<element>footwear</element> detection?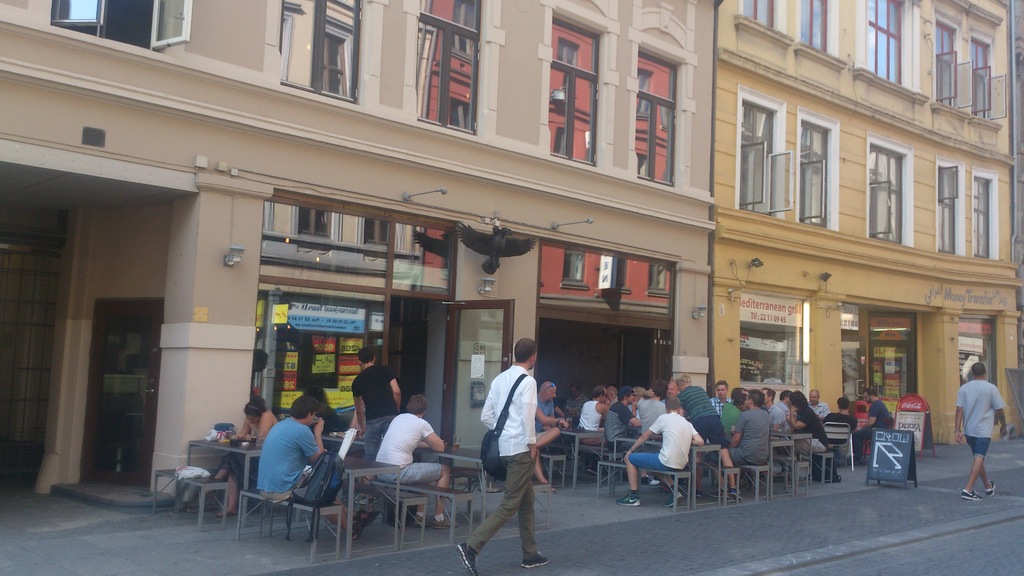
[730,487,741,496]
